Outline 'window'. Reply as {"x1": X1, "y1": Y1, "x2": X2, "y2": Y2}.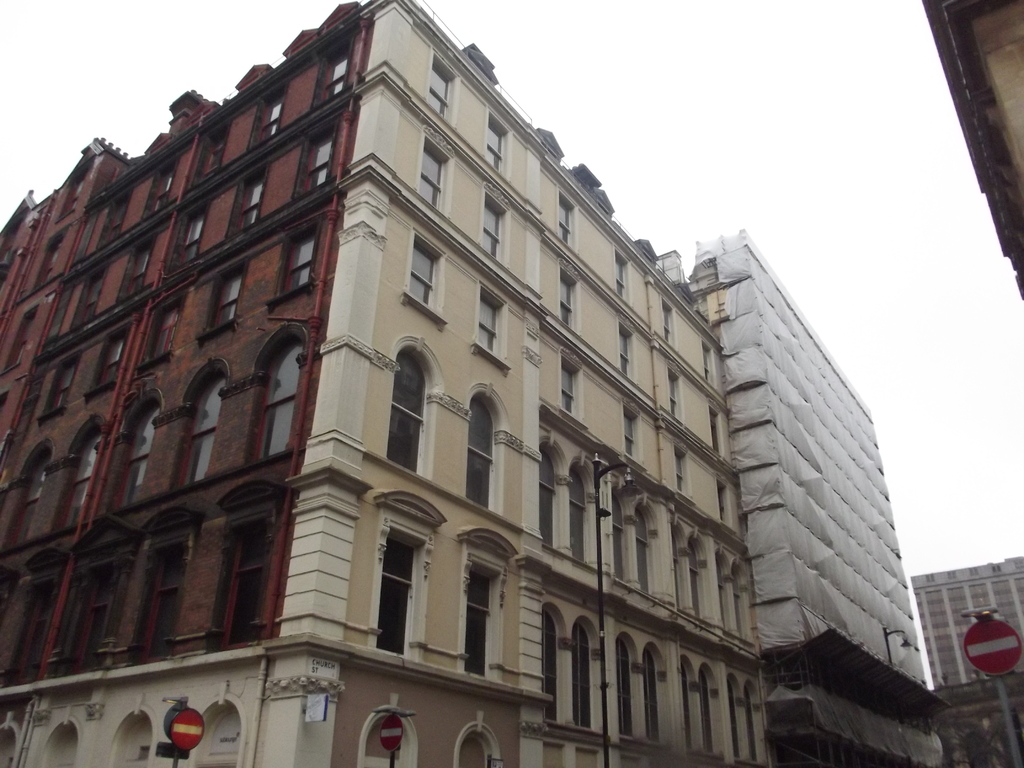
{"x1": 612, "y1": 496, "x2": 626, "y2": 582}.
